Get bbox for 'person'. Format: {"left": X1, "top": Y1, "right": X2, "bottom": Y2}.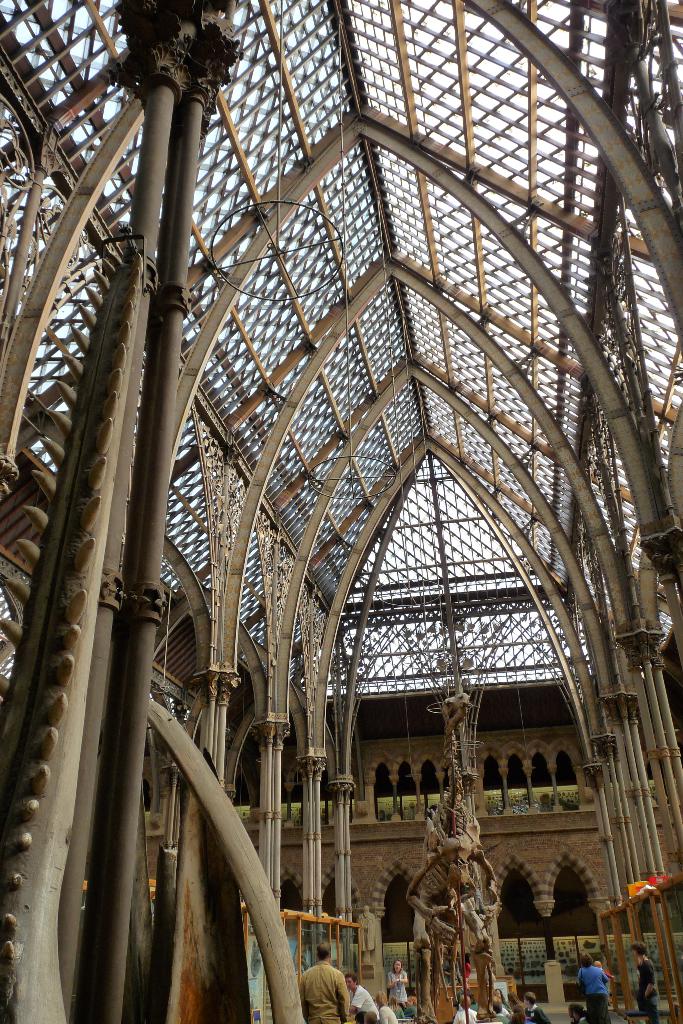
{"left": 499, "top": 988, "right": 509, "bottom": 1011}.
